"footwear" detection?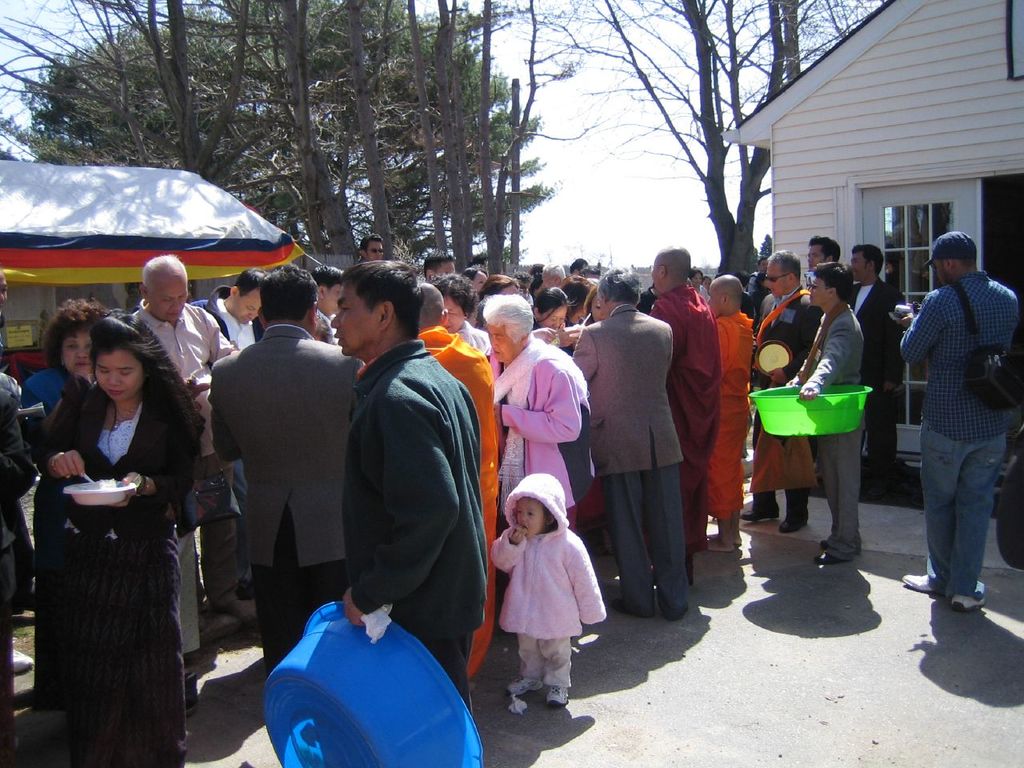
rect(546, 680, 570, 712)
